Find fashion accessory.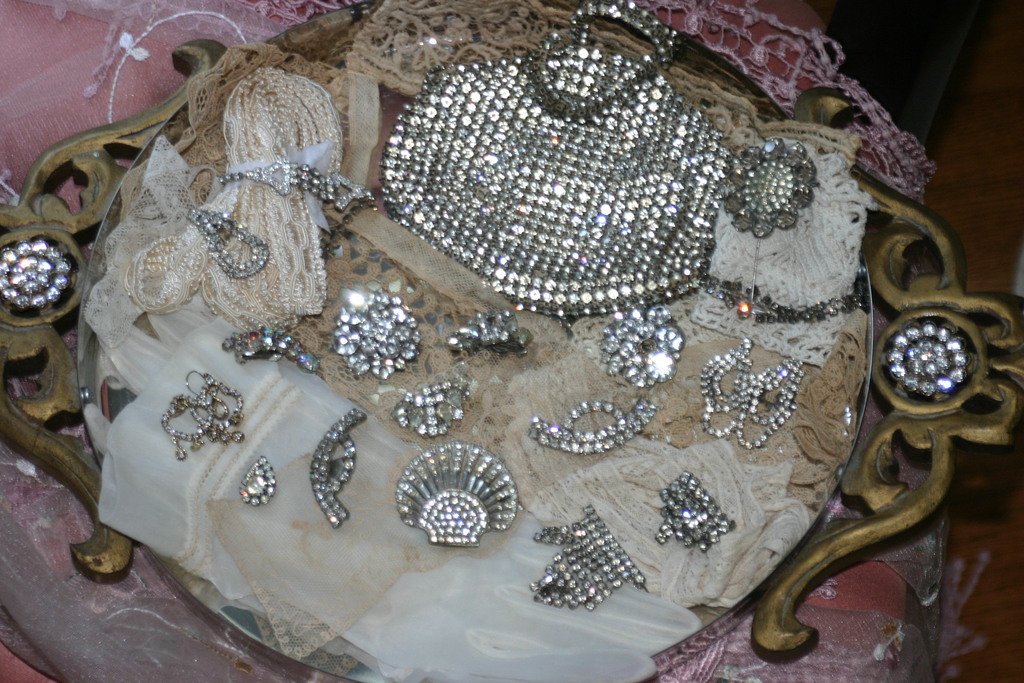
[x1=706, y1=136, x2=873, y2=319].
